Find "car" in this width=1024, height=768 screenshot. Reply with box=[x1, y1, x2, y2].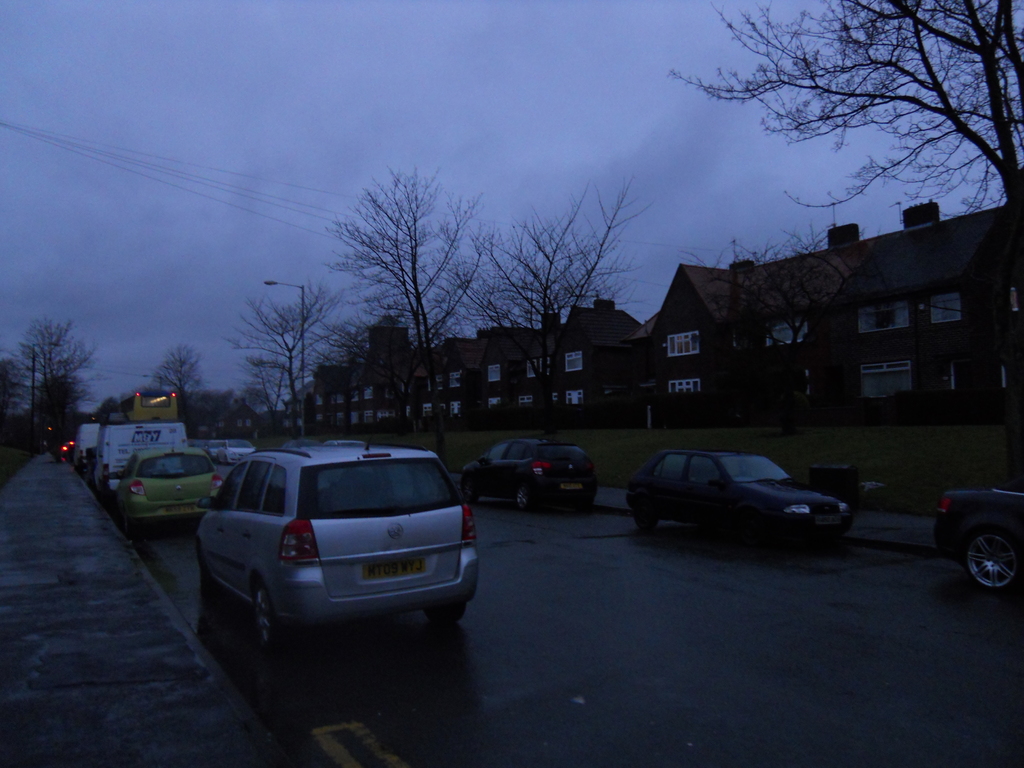
box=[282, 440, 319, 447].
